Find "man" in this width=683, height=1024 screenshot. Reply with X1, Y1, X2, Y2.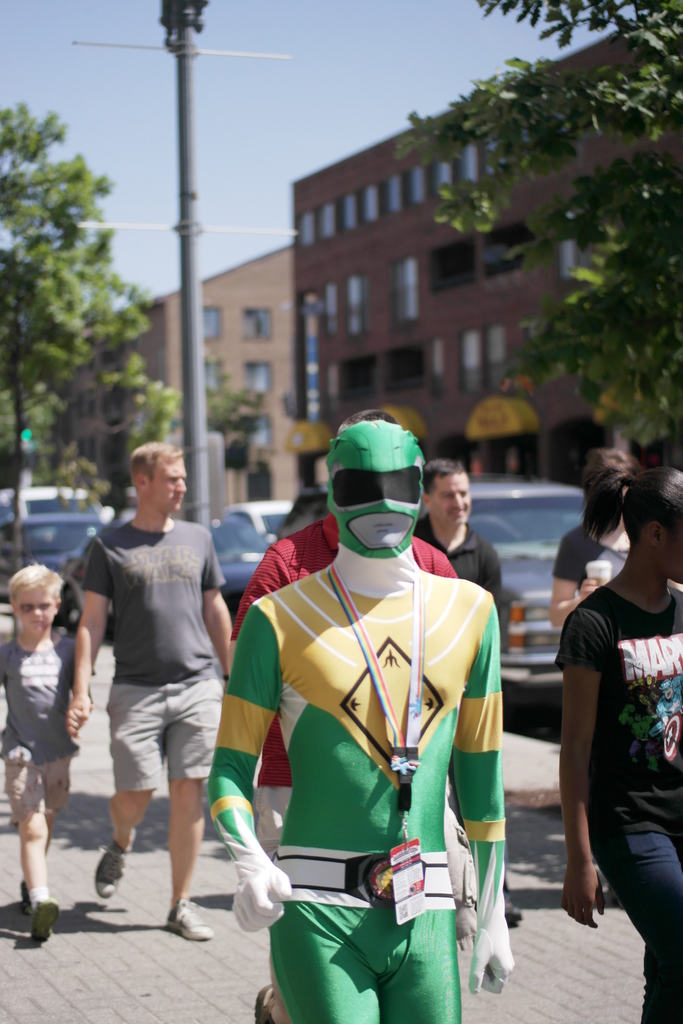
71, 444, 245, 920.
